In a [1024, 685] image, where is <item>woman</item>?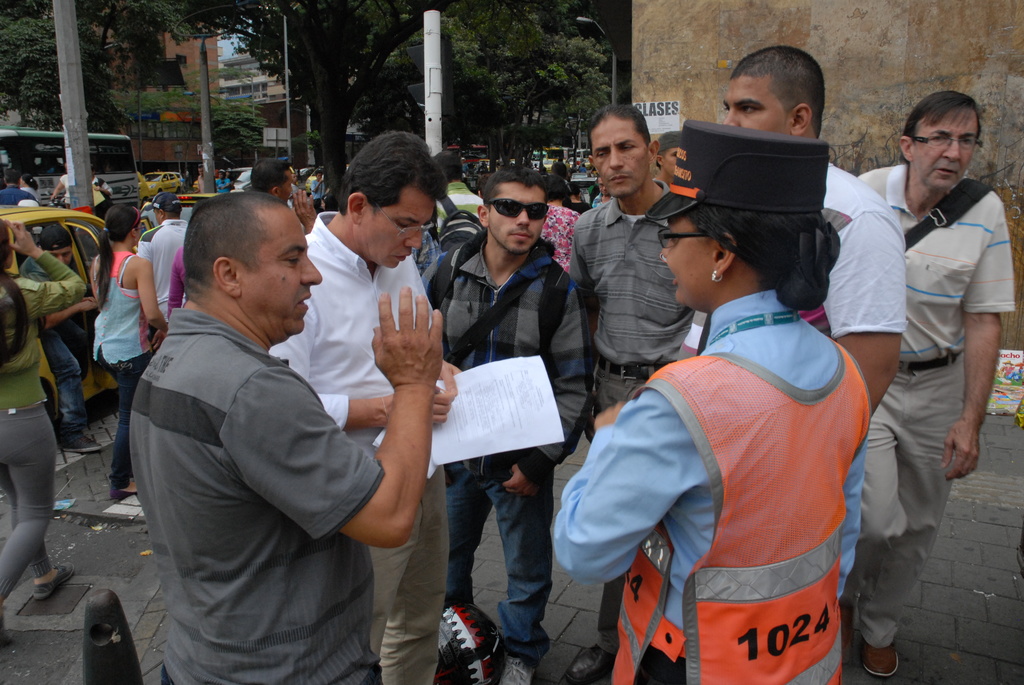
(553,122,872,684).
